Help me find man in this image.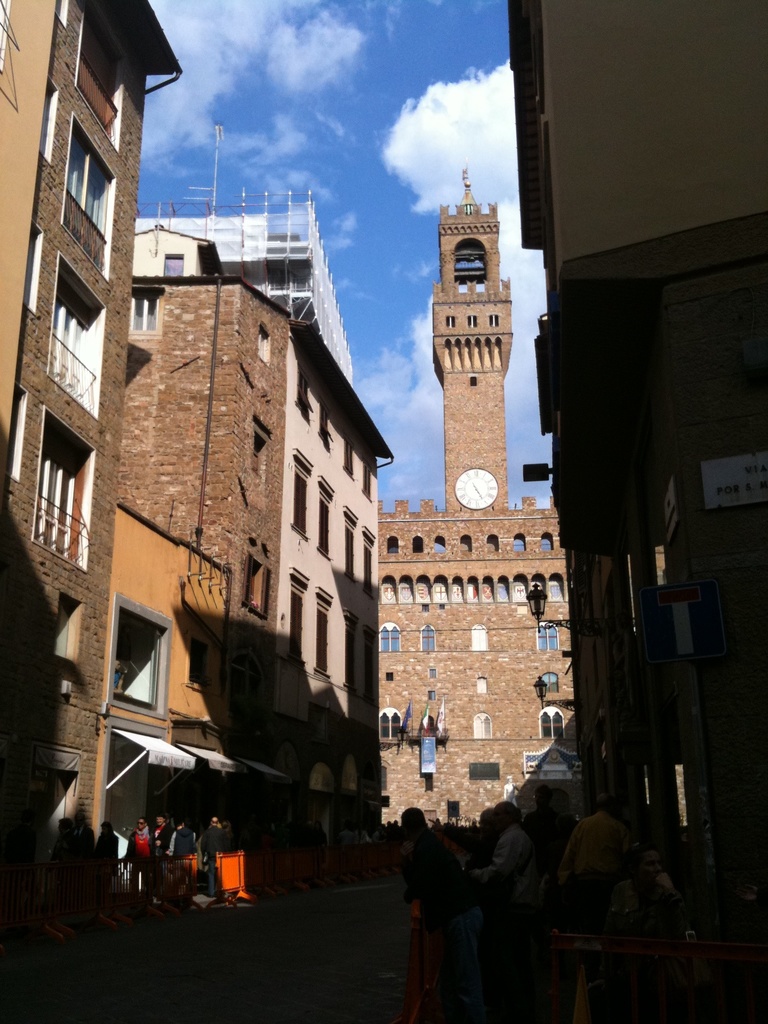
Found it: <box>467,794,540,1023</box>.
